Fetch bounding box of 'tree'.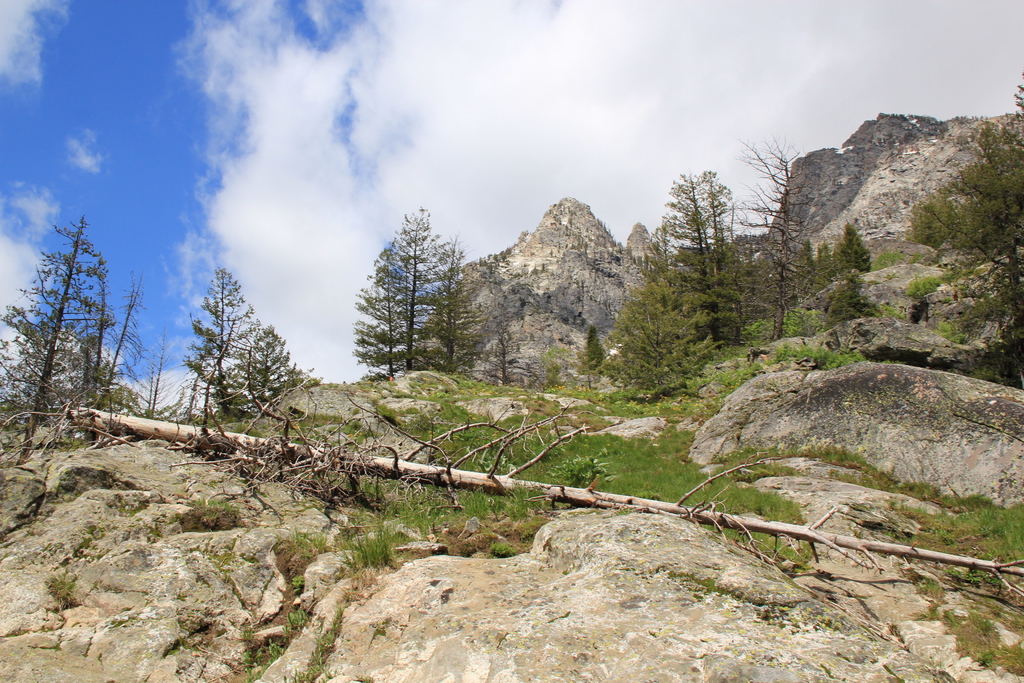
Bbox: detection(821, 268, 885, 329).
